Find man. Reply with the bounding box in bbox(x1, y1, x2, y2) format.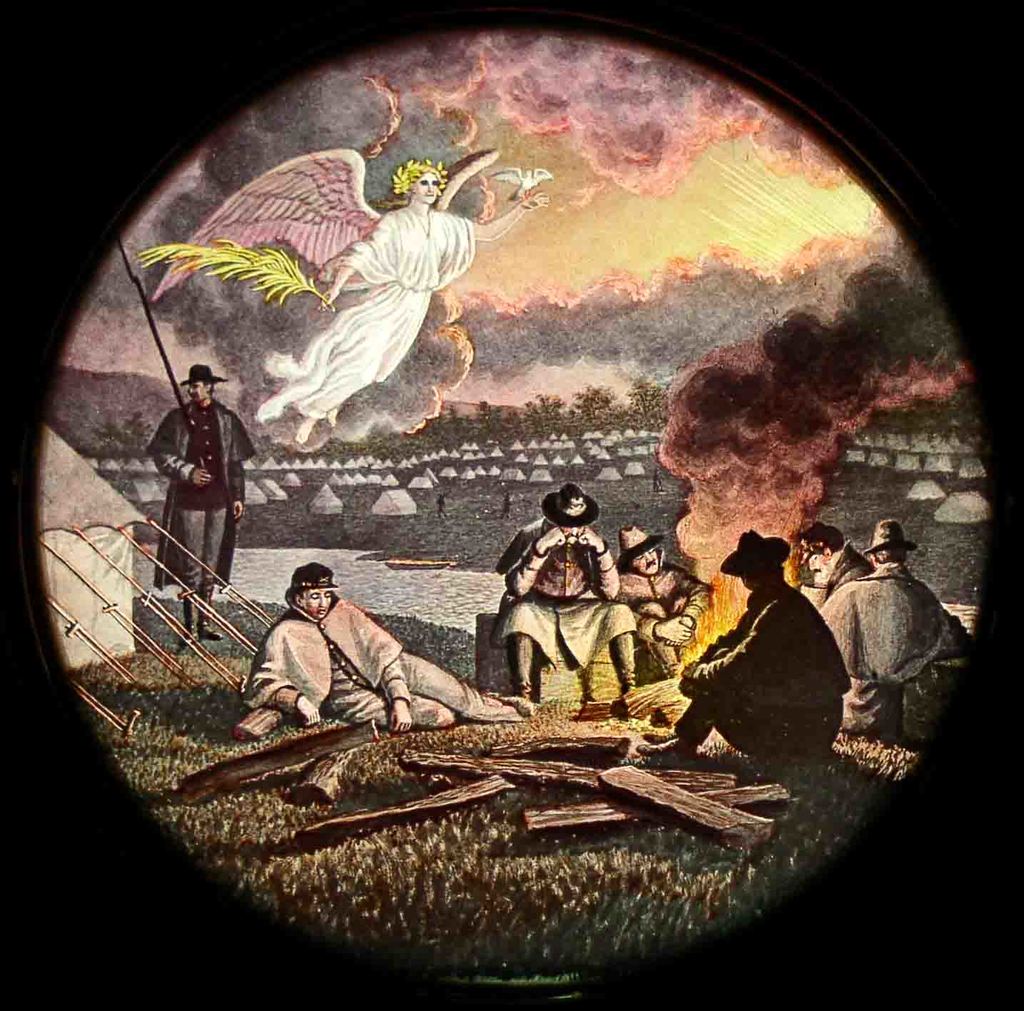
bbox(158, 362, 250, 652).
